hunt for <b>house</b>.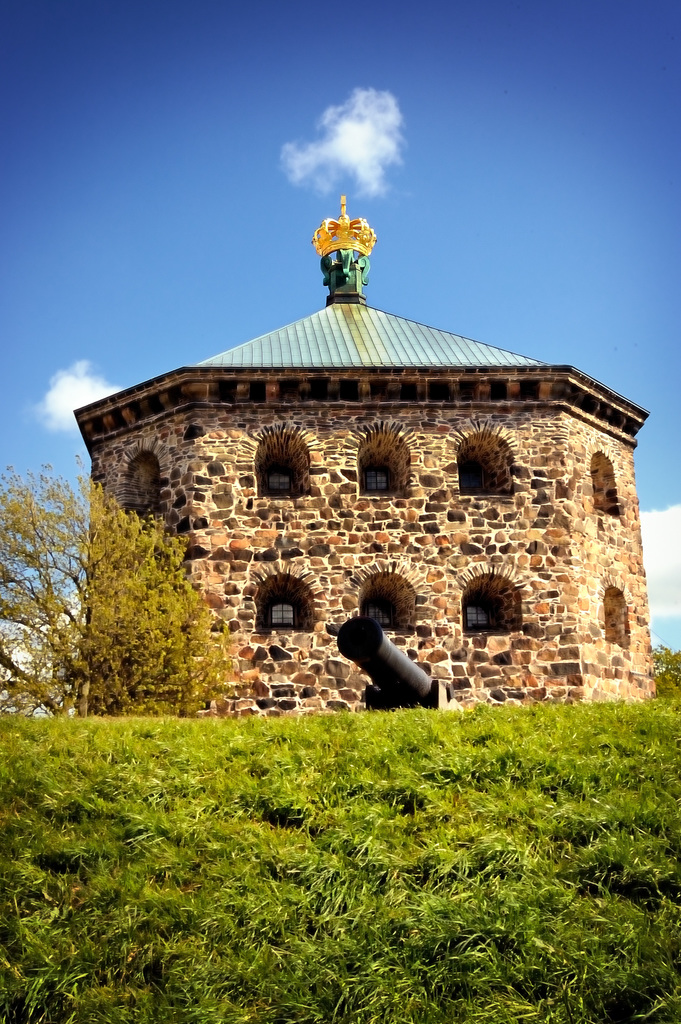
Hunted down at (left=54, top=154, right=660, bottom=710).
